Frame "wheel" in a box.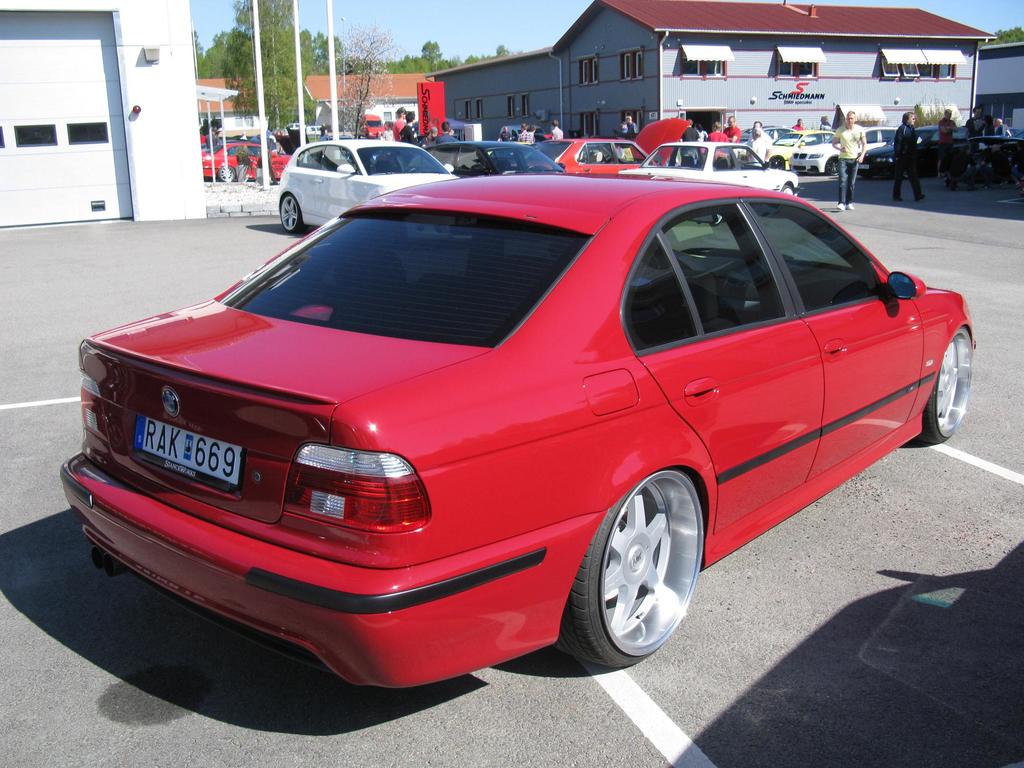
(left=828, top=160, right=836, bottom=177).
